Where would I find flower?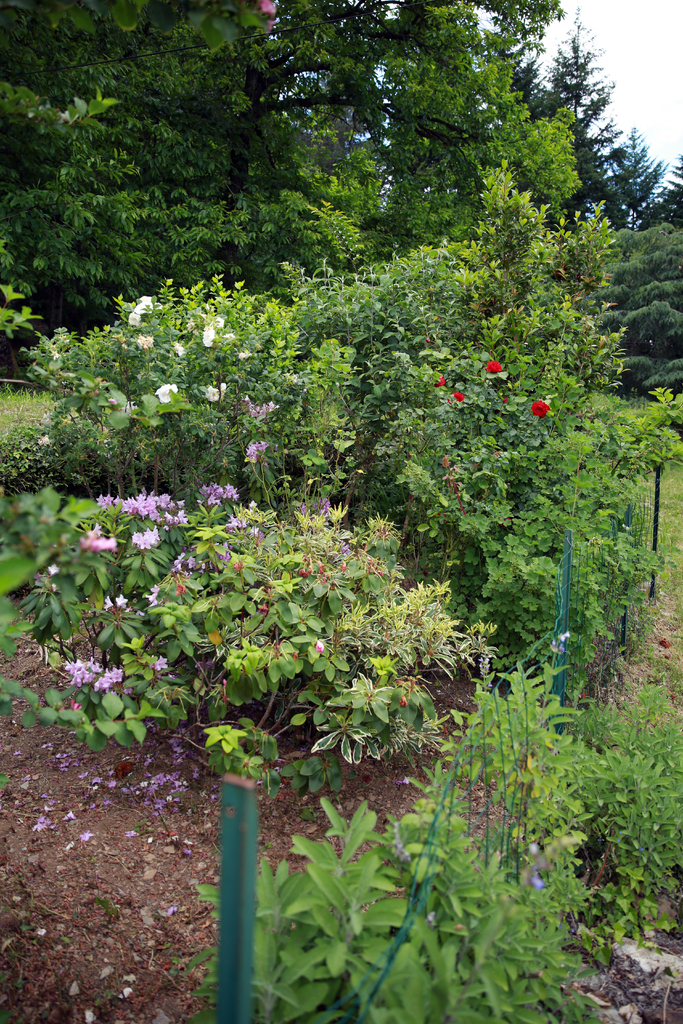
At rect(218, 382, 226, 392).
